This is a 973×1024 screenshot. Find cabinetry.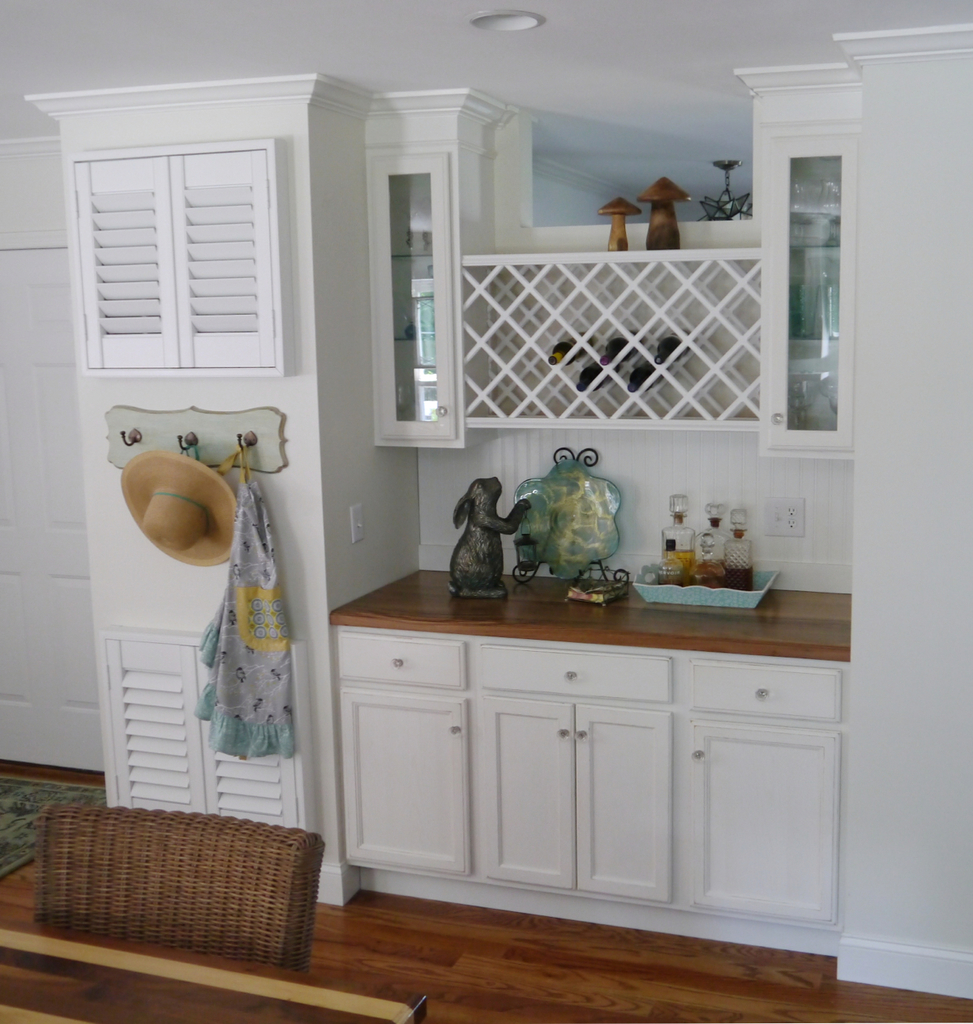
Bounding box: (732,63,863,459).
